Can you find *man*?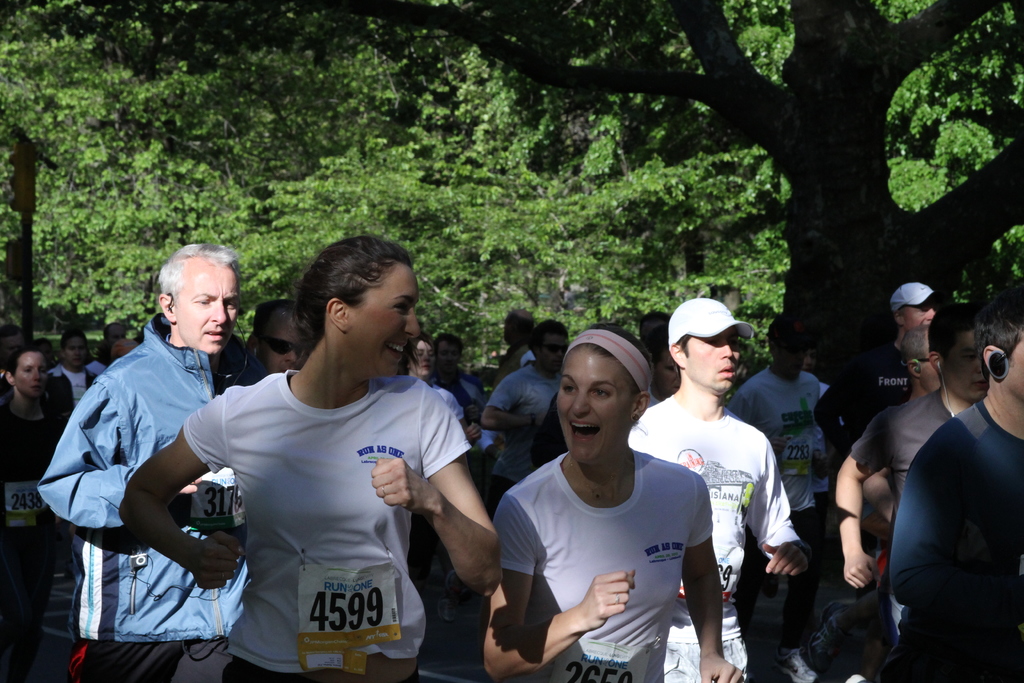
Yes, bounding box: bbox=(772, 308, 988, 682).
